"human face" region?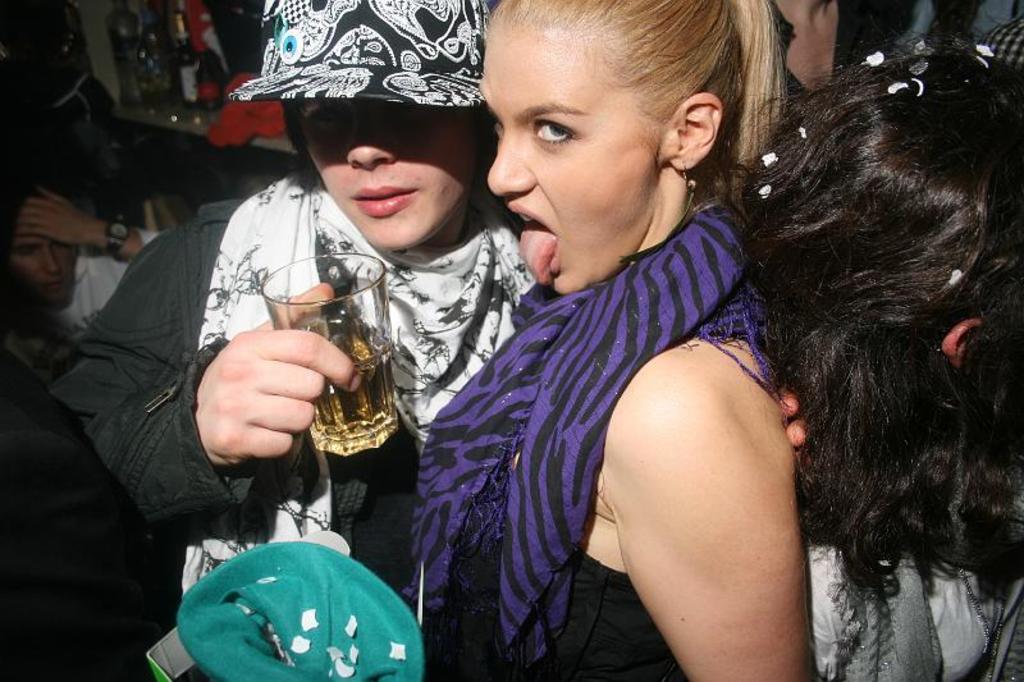
box=[298, 97, 481, 251]
